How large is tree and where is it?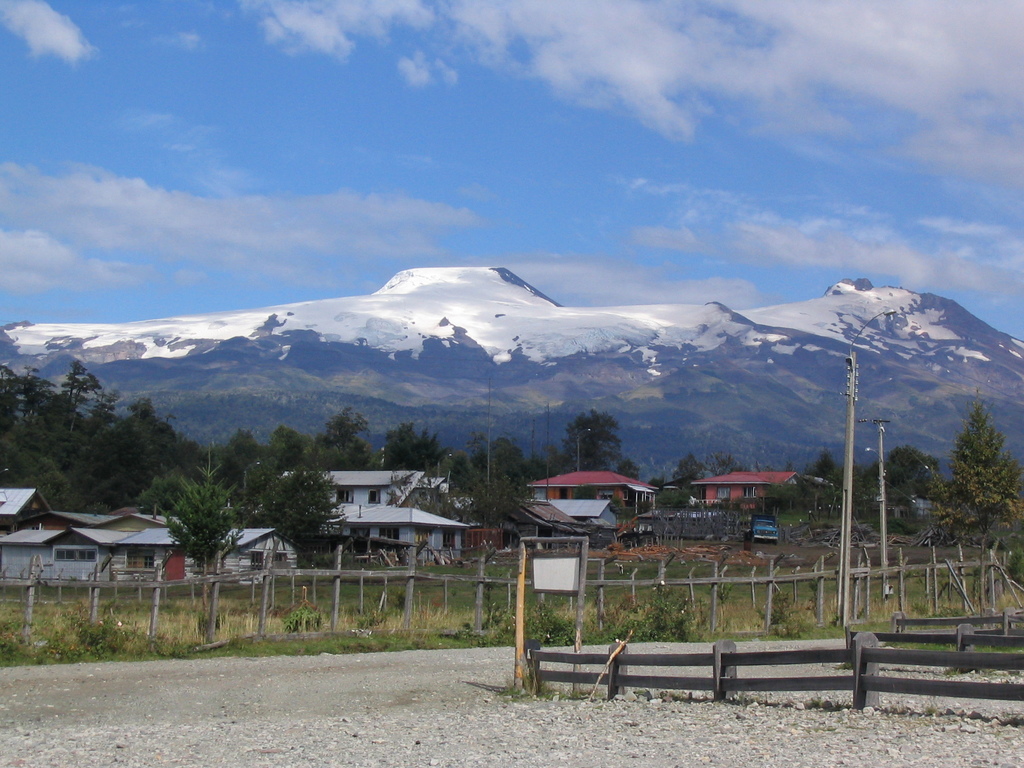
Bounding box: <bbox>708, 452, 748, 485</bbox>.
